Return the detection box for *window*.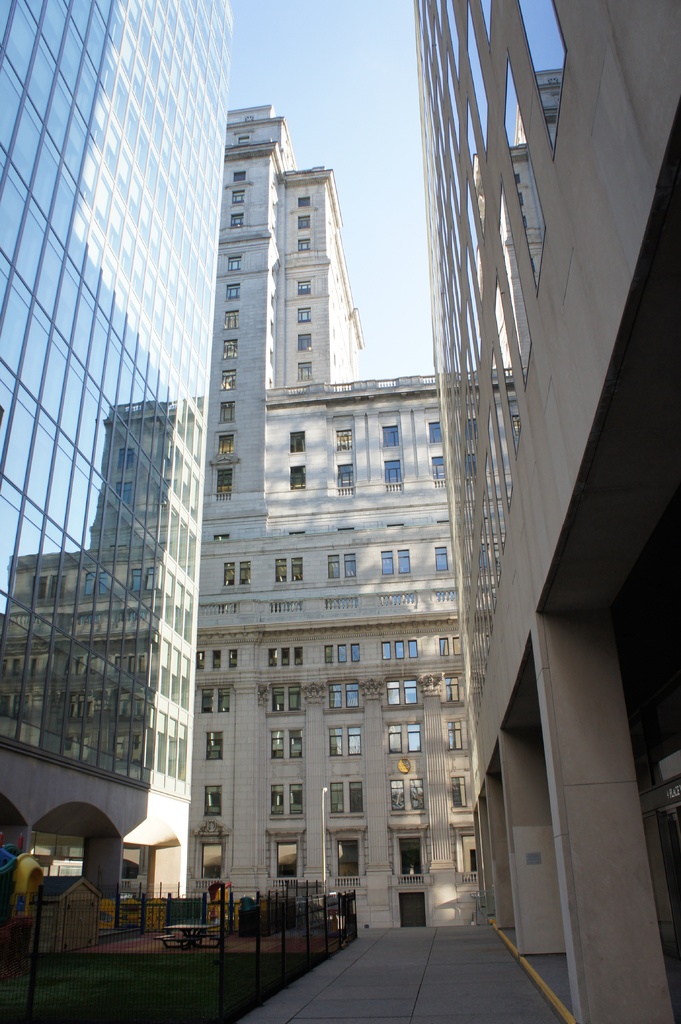
266 646 278 668.
